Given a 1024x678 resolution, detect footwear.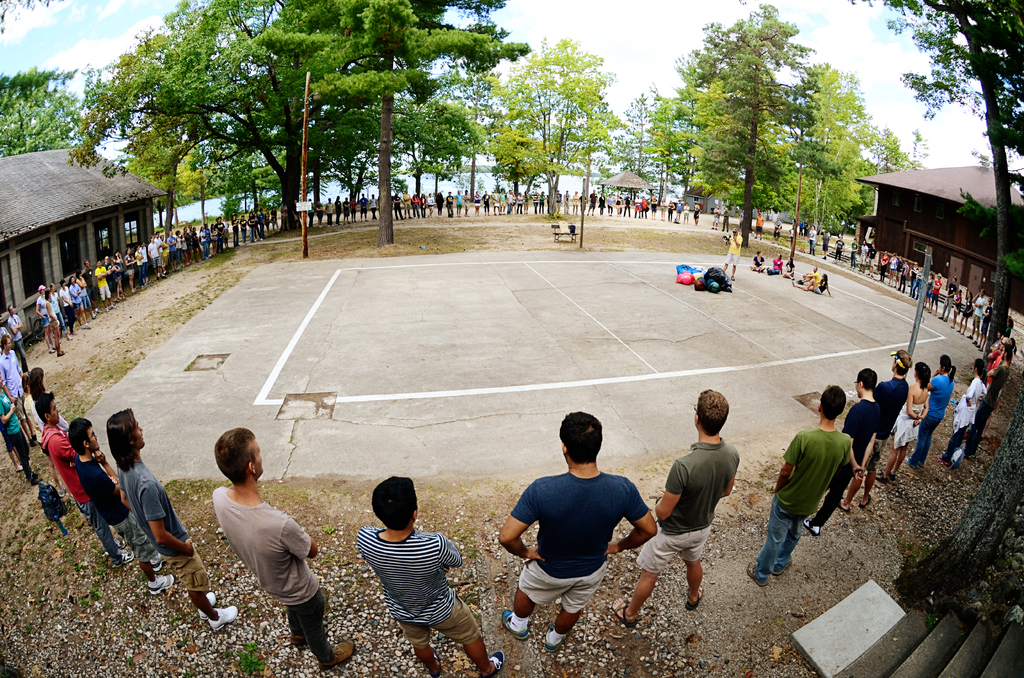
select_region(429, 649, 443, 677).
